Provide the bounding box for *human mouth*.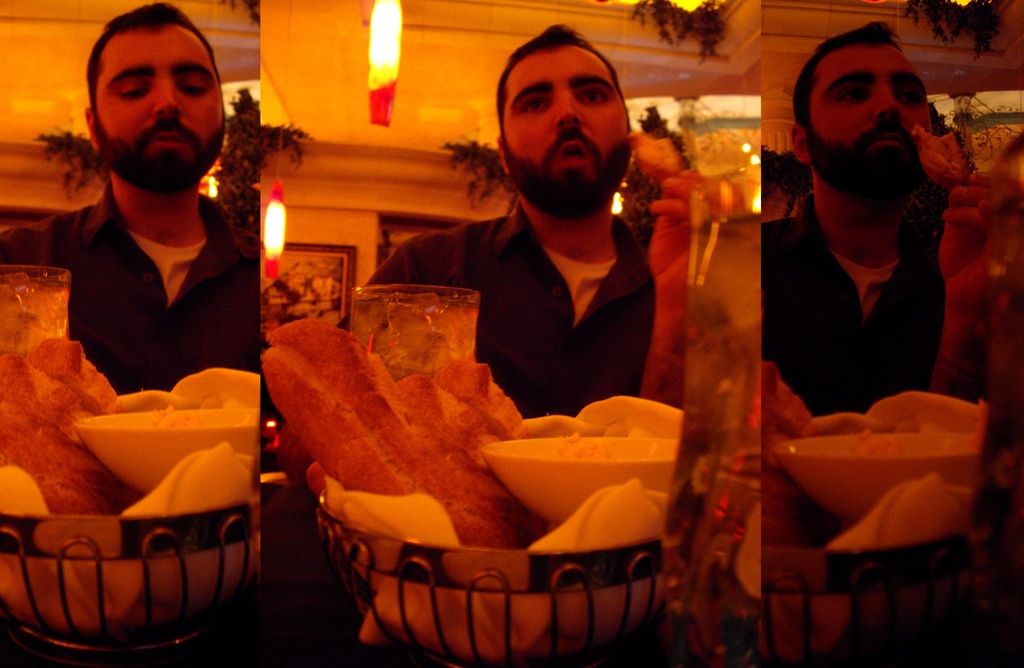
region(860, 135, 908, 155).
